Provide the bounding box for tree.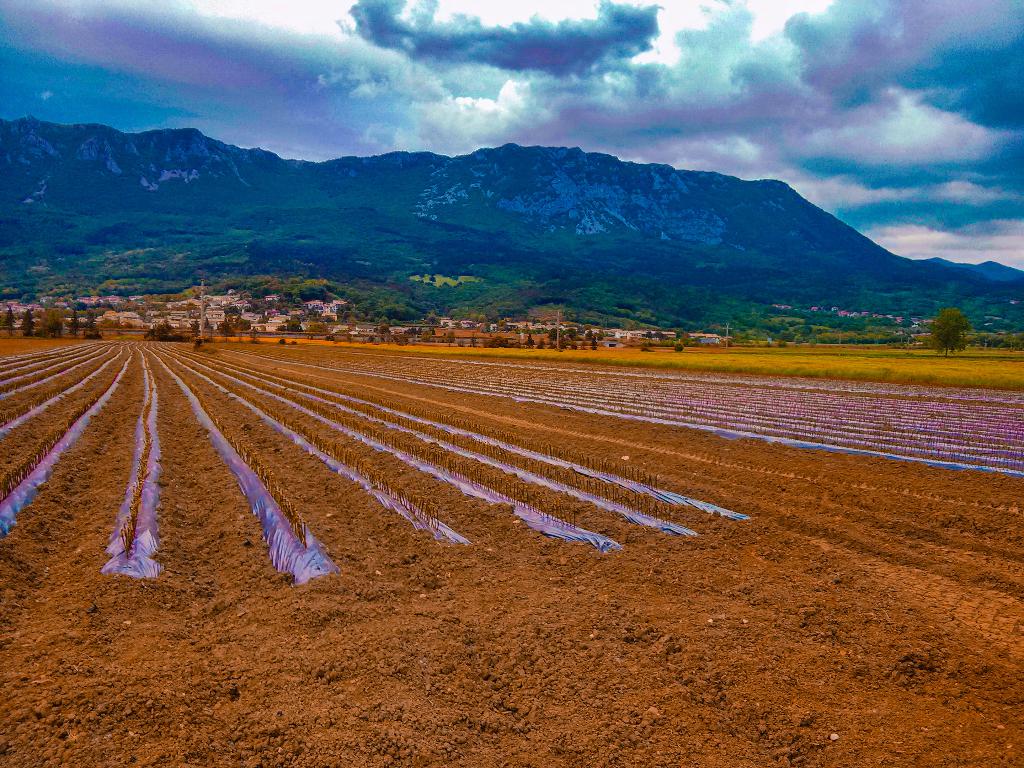
x1=927 y1=309 x2=968 y2=361.
